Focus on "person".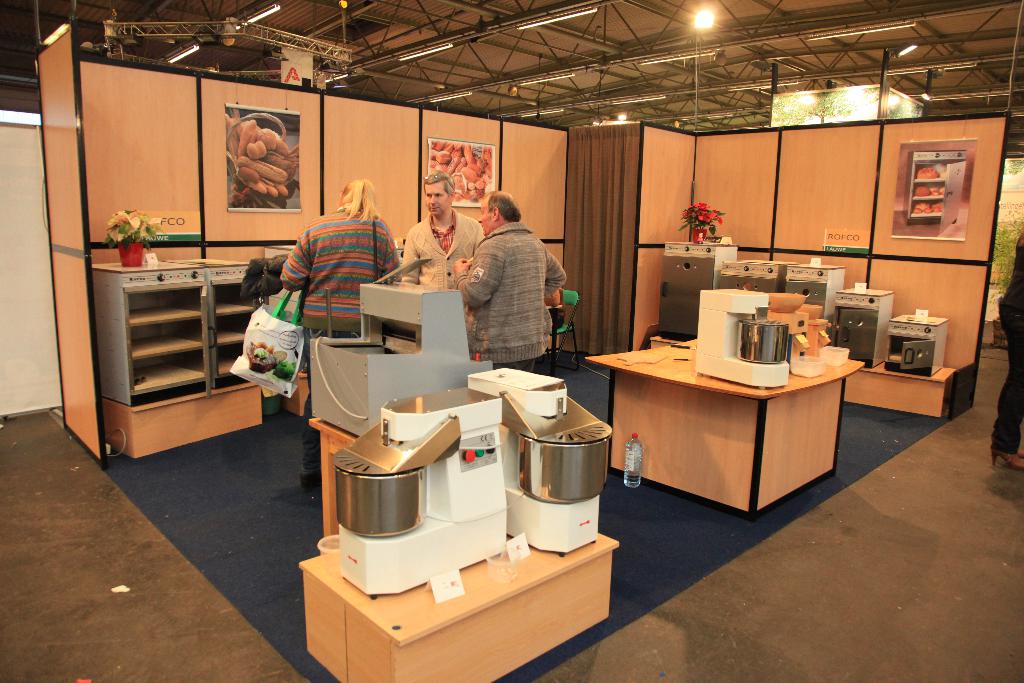
Focused at Rect(463, 184, 565, 392).
